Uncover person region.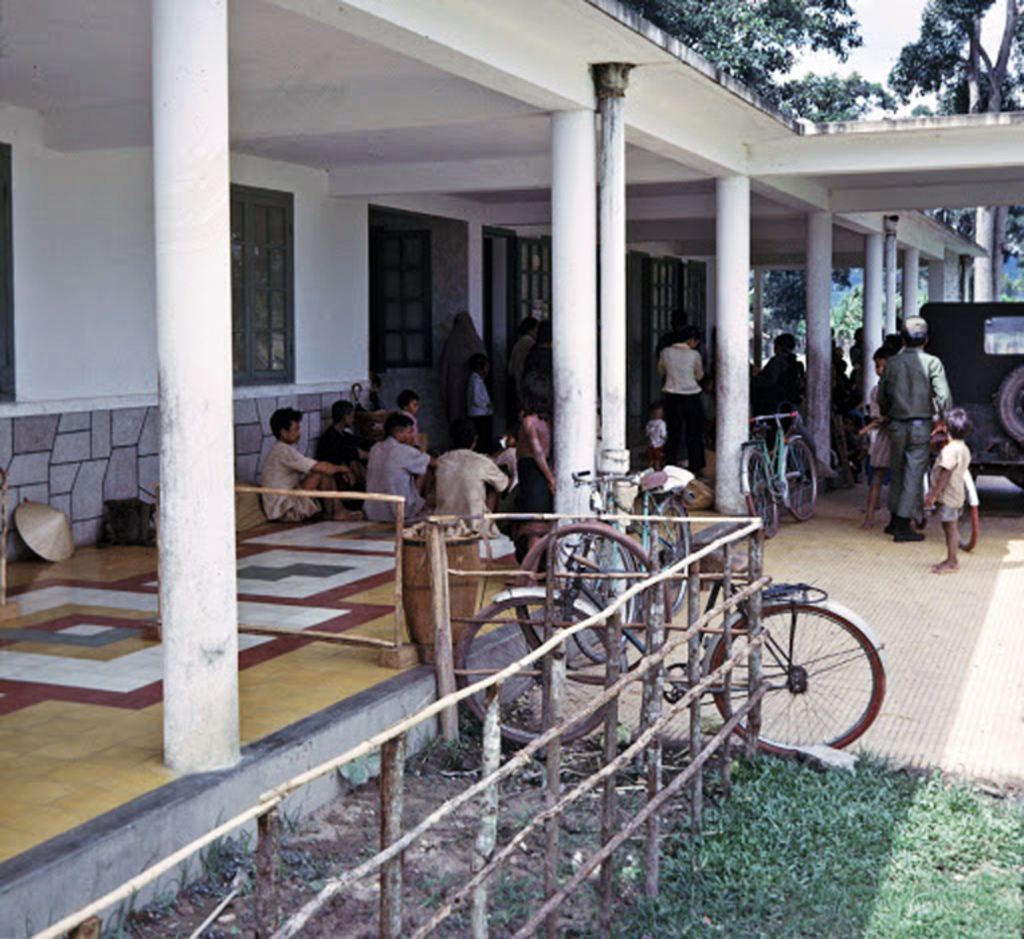
Uncovered: 510 389 556 593.
